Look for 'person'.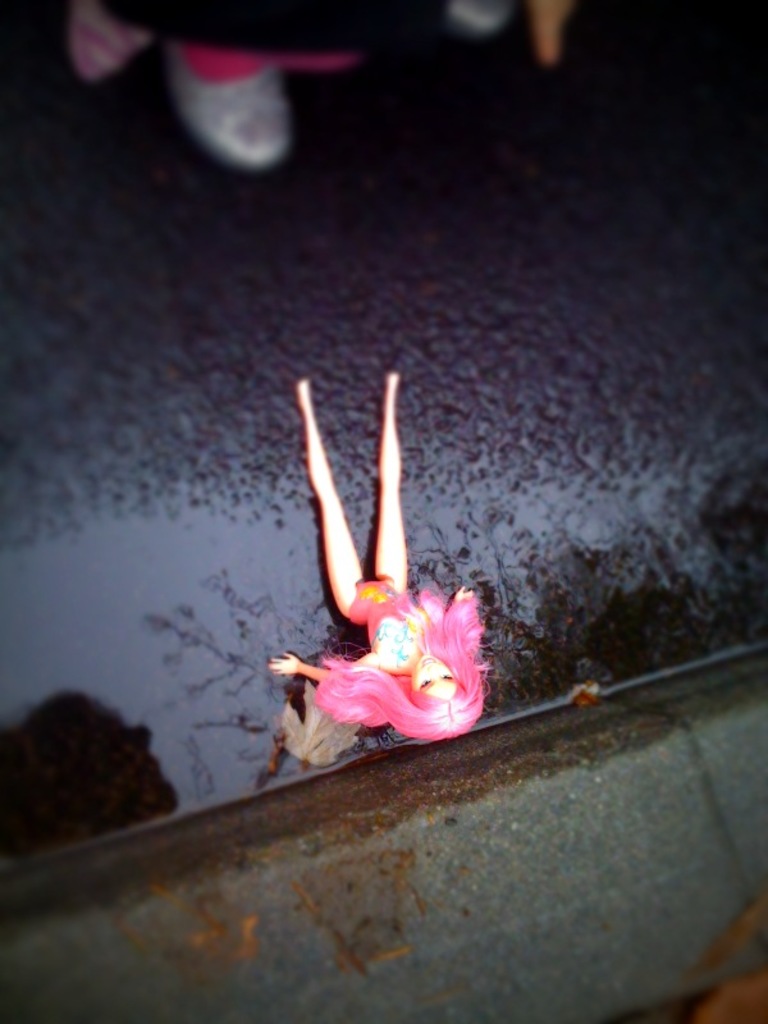
Found: bbox=[259, 364, 517, 765].
